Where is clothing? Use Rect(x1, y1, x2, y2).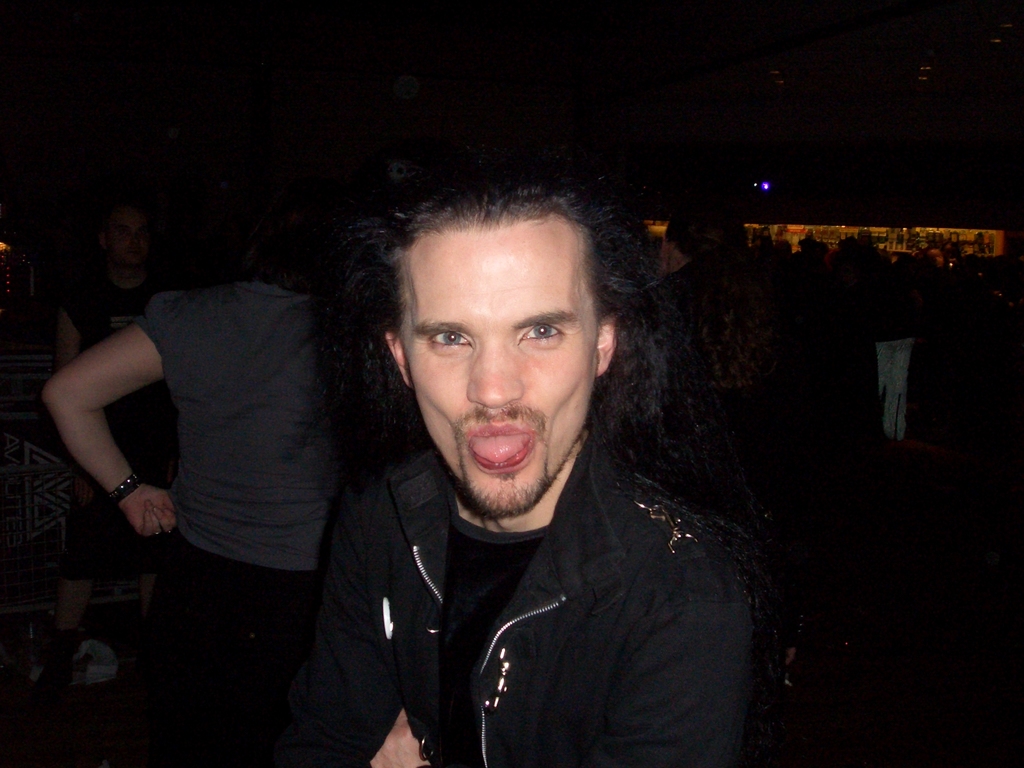
Rect(60, 271, 148, 590).
